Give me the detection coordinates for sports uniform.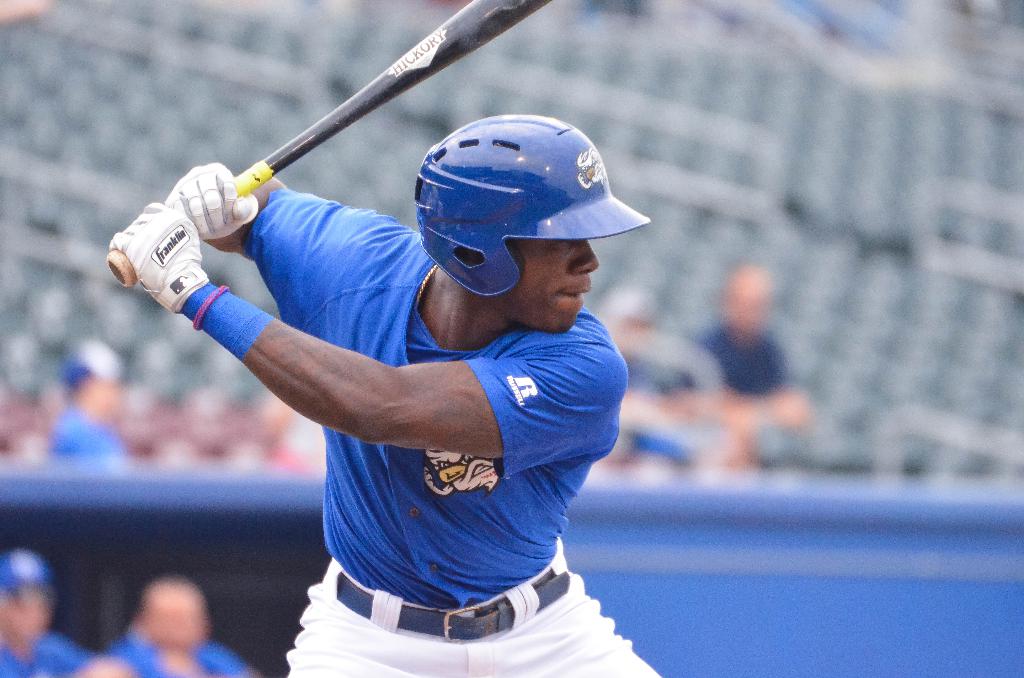
rect(113, 624, 257, 677).
